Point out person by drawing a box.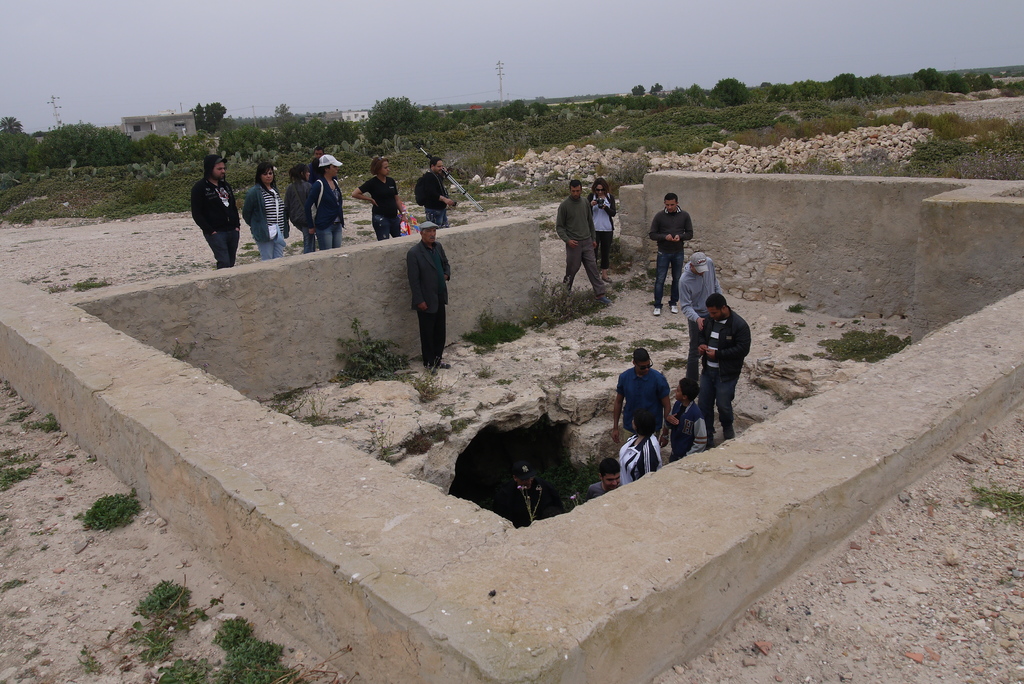
bbox=[657, 192, 683, 298].
